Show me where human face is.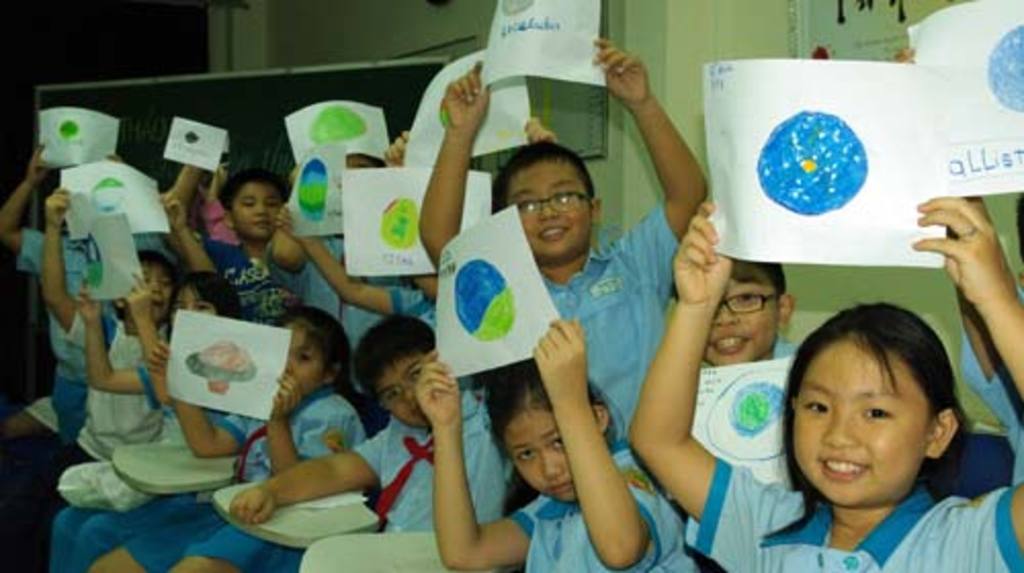
human face is at 506 166 596 254.
